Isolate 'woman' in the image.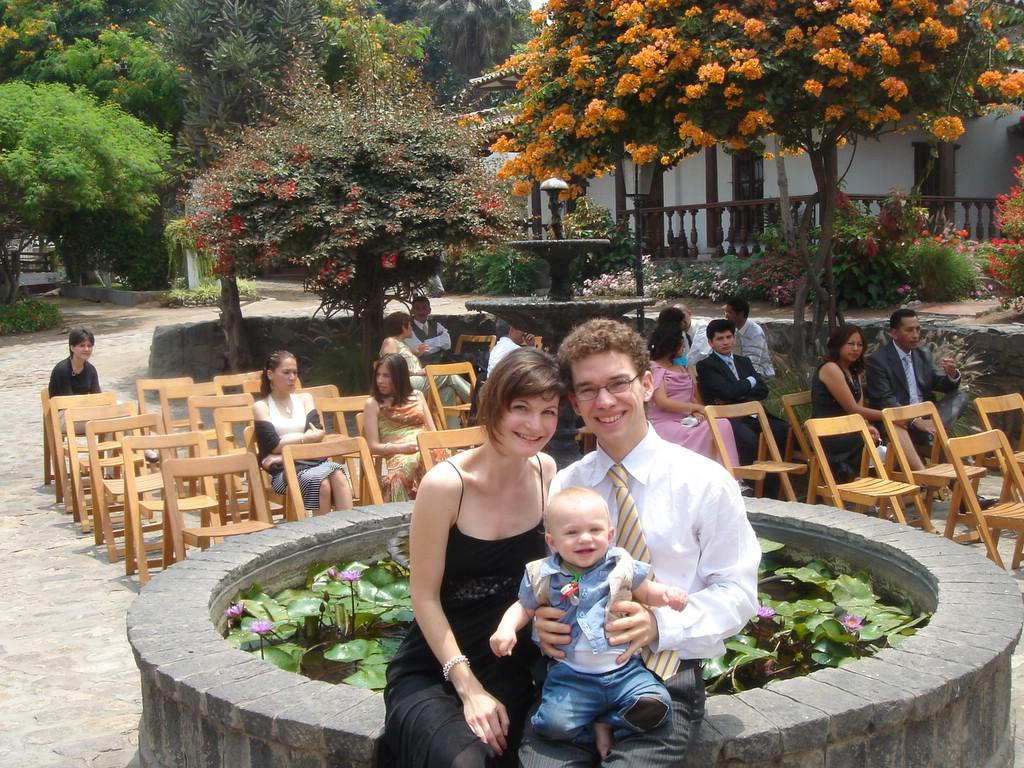
Isolated region: box(809, 322, 945, 519).
